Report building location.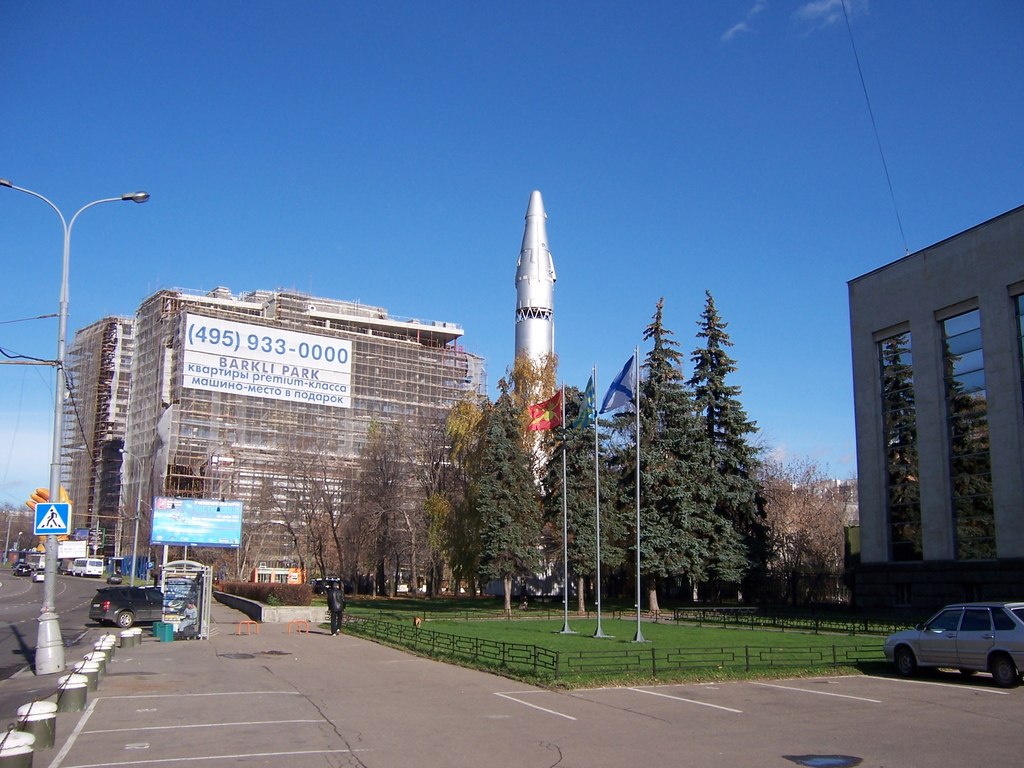
Report: region(506, 193, 562, 592).
